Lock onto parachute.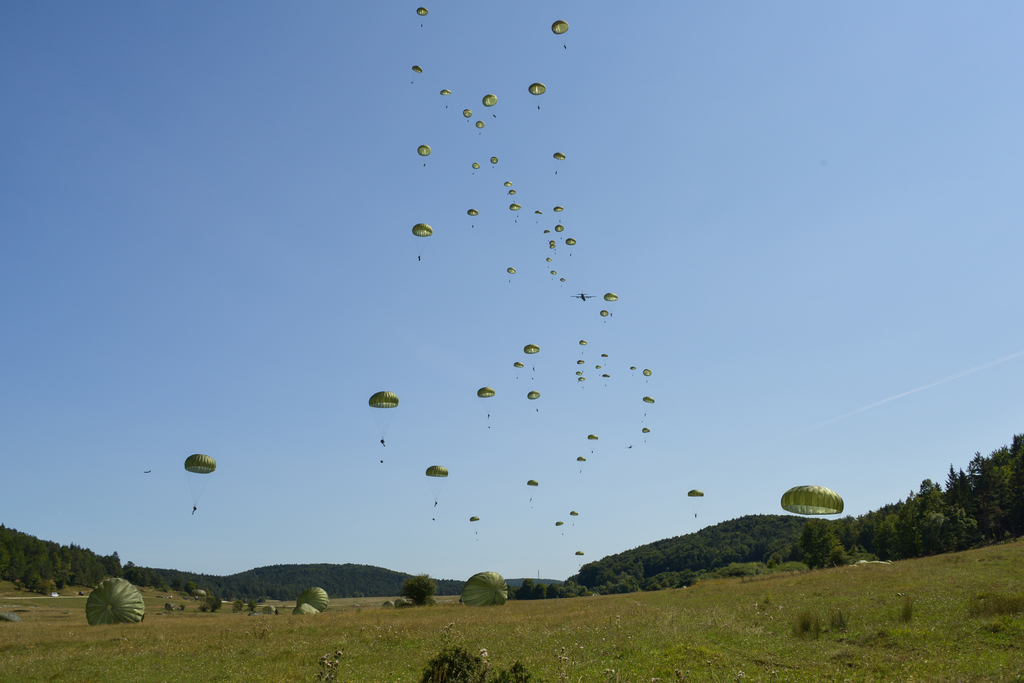
Locked: 489, 158, 497, 168.
